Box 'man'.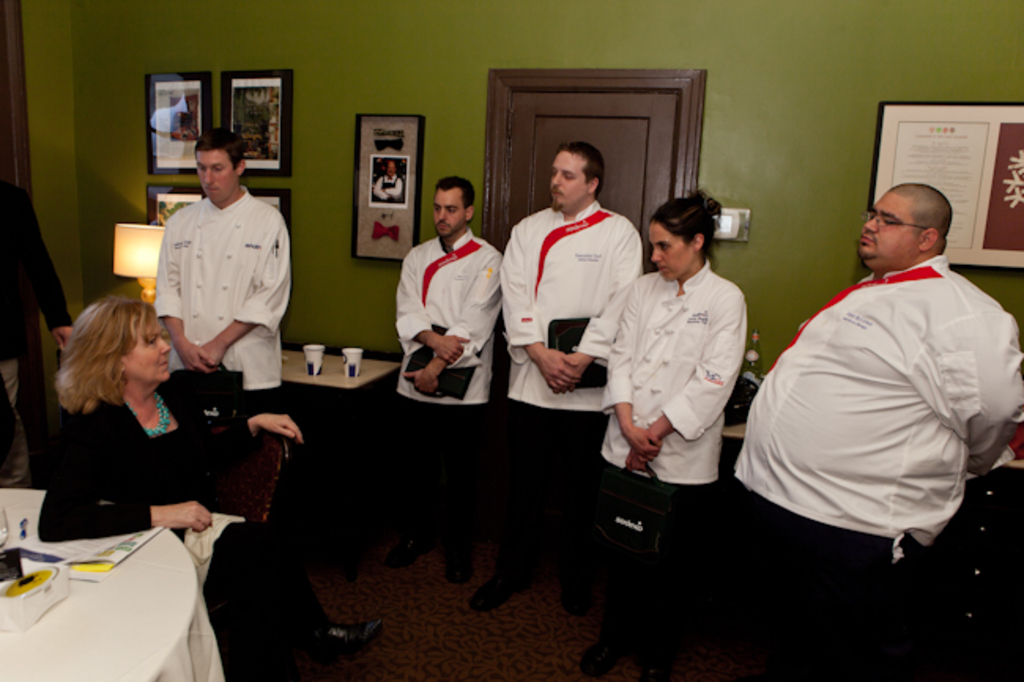
<box>734,176,1022,679</box>.
